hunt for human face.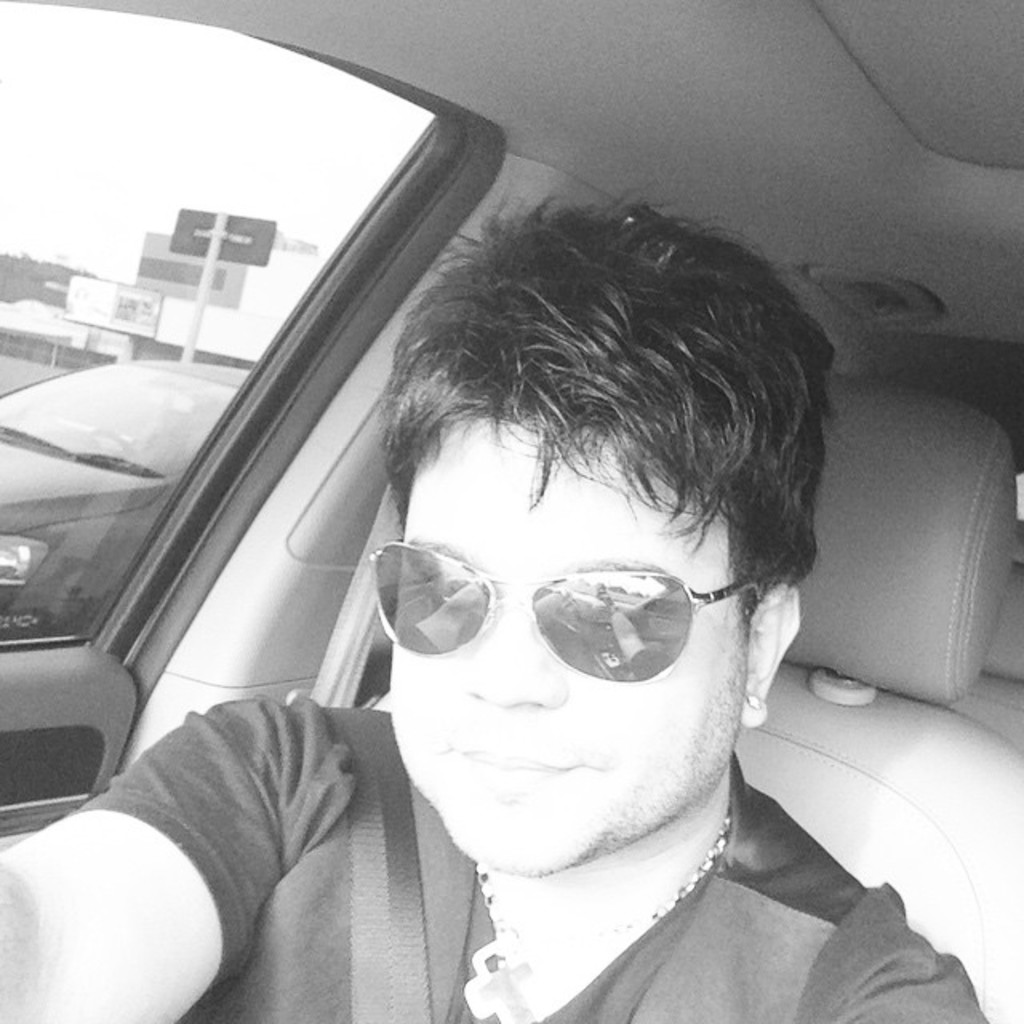
Hunted down at {"x1": 392, "y1": 419, "x2": 744, "y2": 869}.
